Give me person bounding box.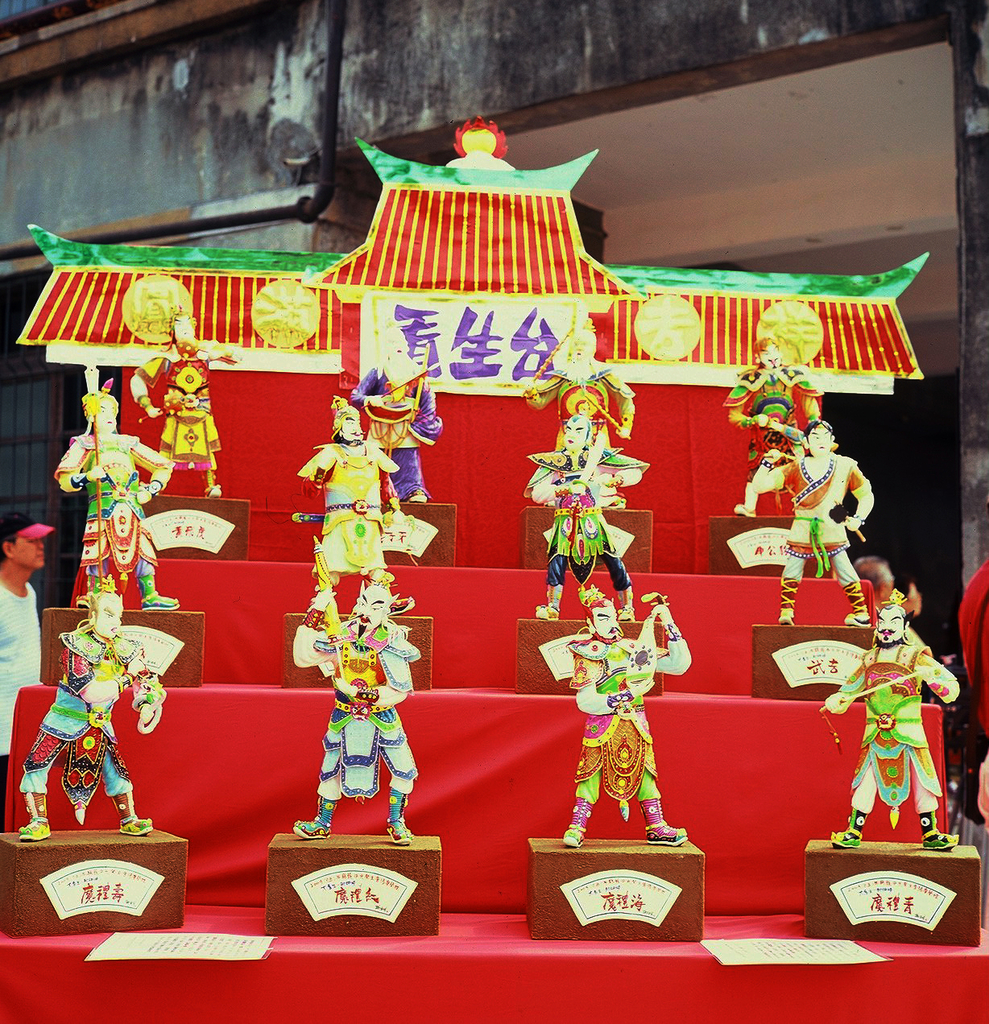
detection(824, 587, 959, 849).
